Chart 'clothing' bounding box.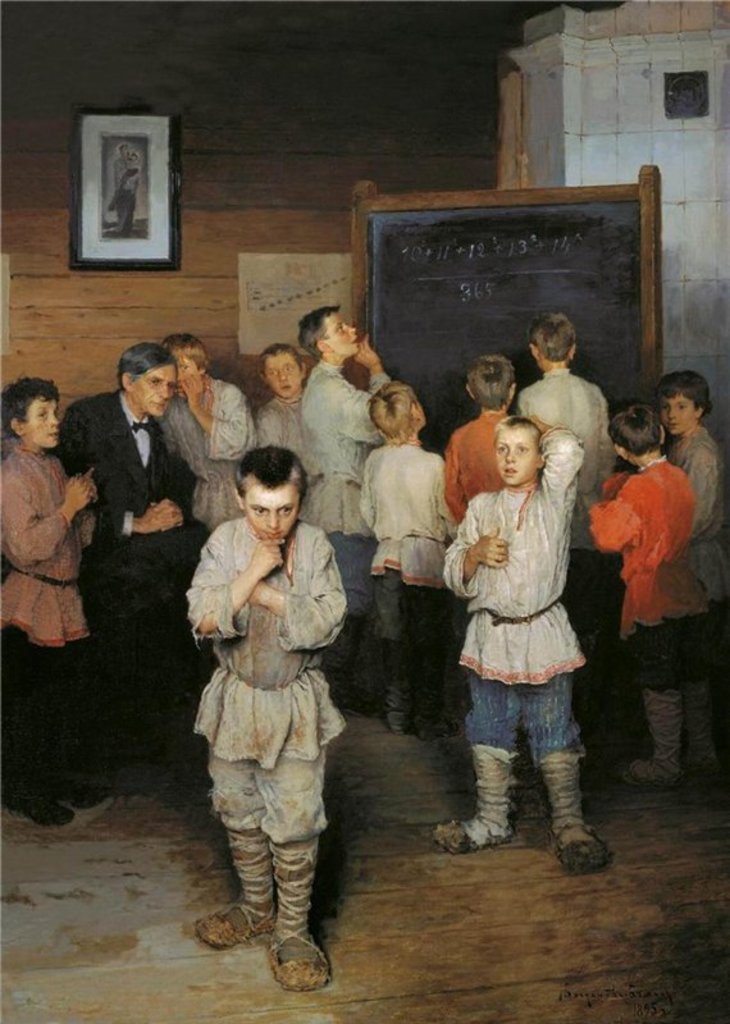
Charted: (154,372,247,534).
